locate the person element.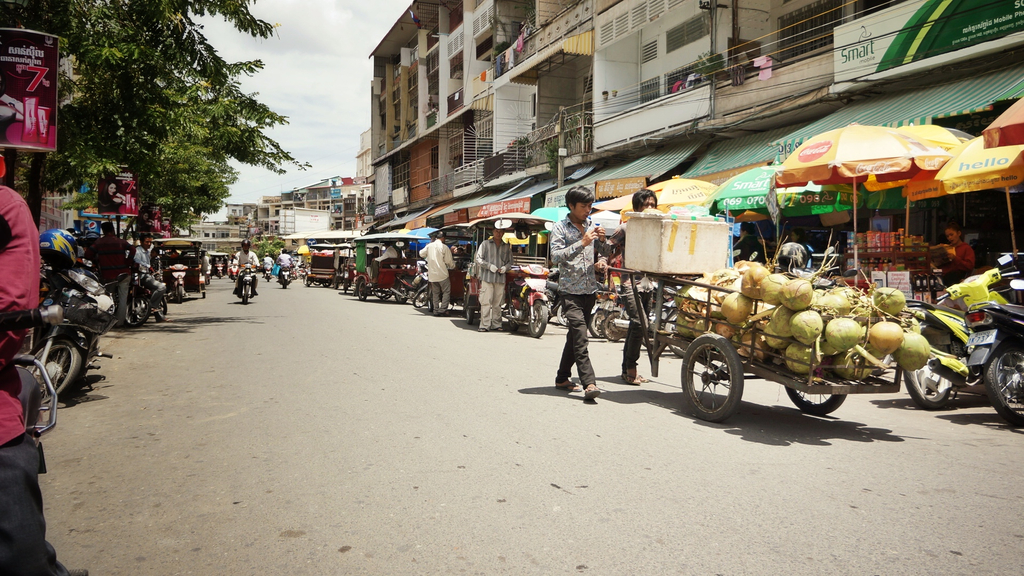
Element bbox: {"x1": 125, "y1": 235, "x2": 171, "y2": 321}.
